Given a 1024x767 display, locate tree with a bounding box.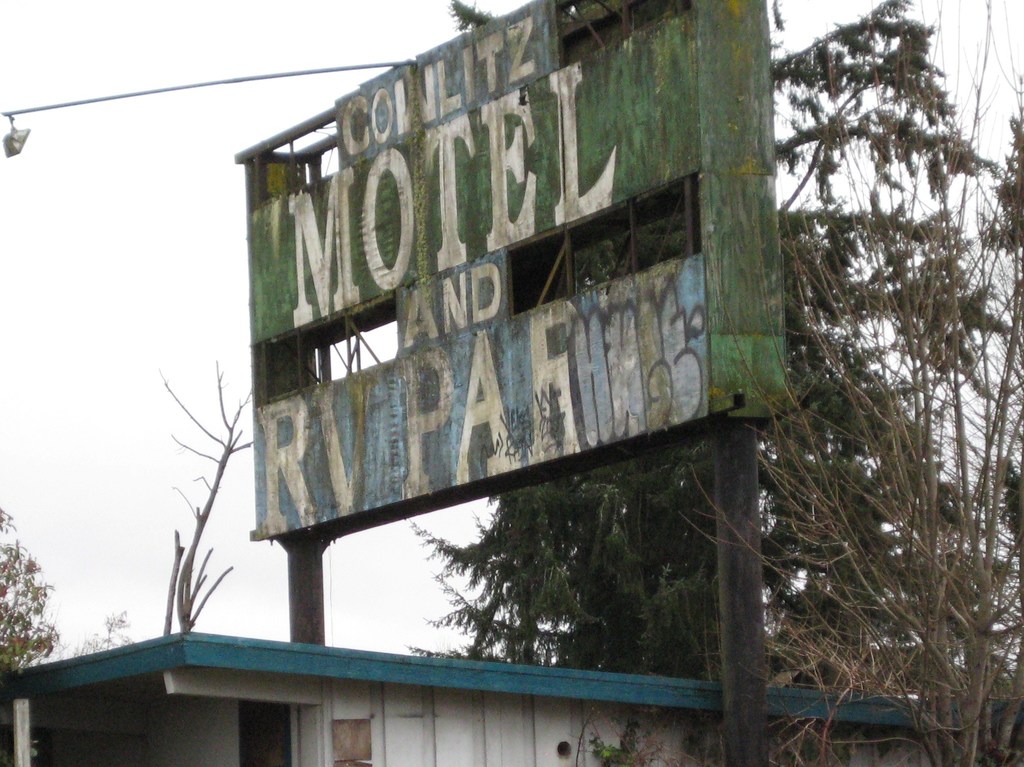
Located: <box>0,505,54,682</box>.
